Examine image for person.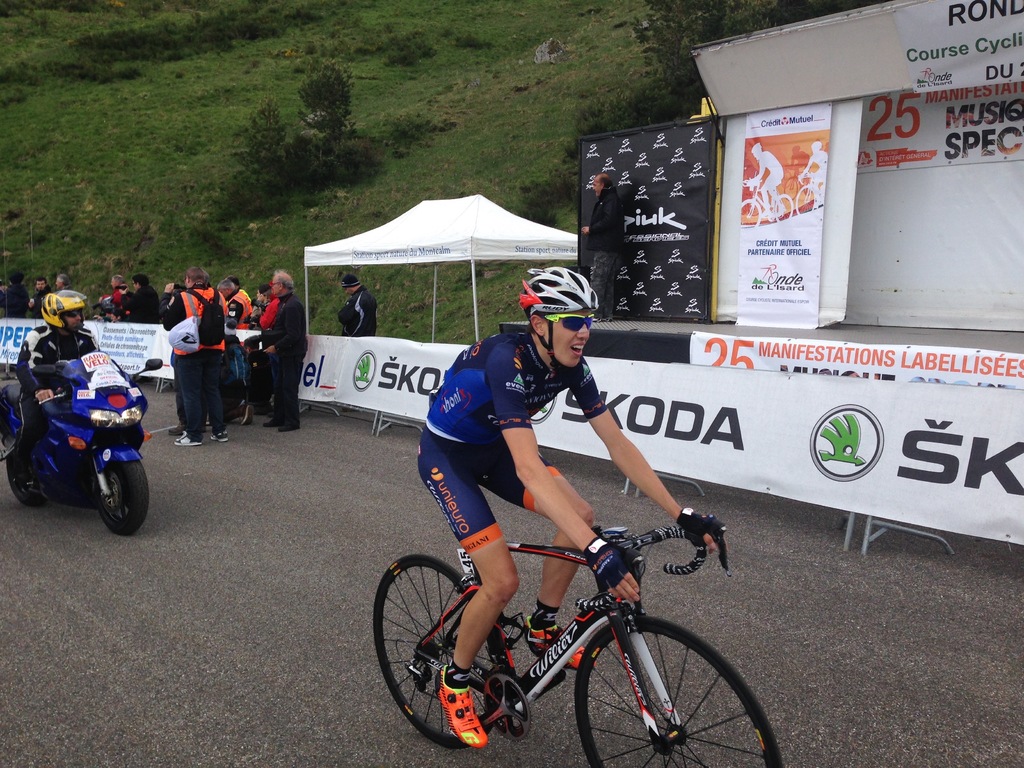
Examination result: box(102, 273, 132, 323).
